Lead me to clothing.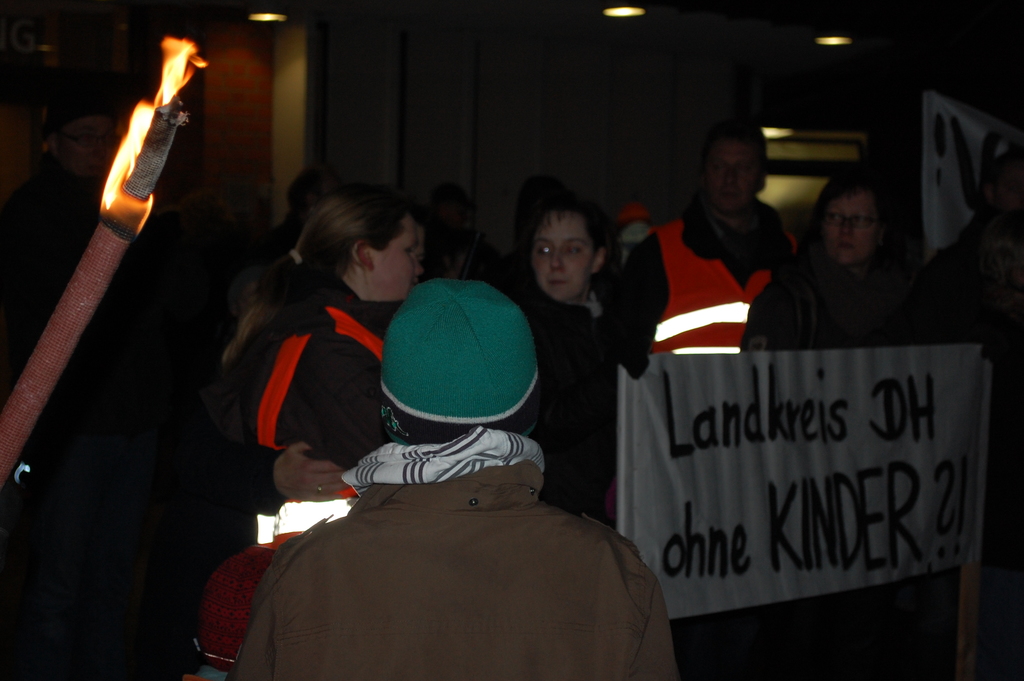
Lead to (left=723, top=246, right=938, bottom=360).
